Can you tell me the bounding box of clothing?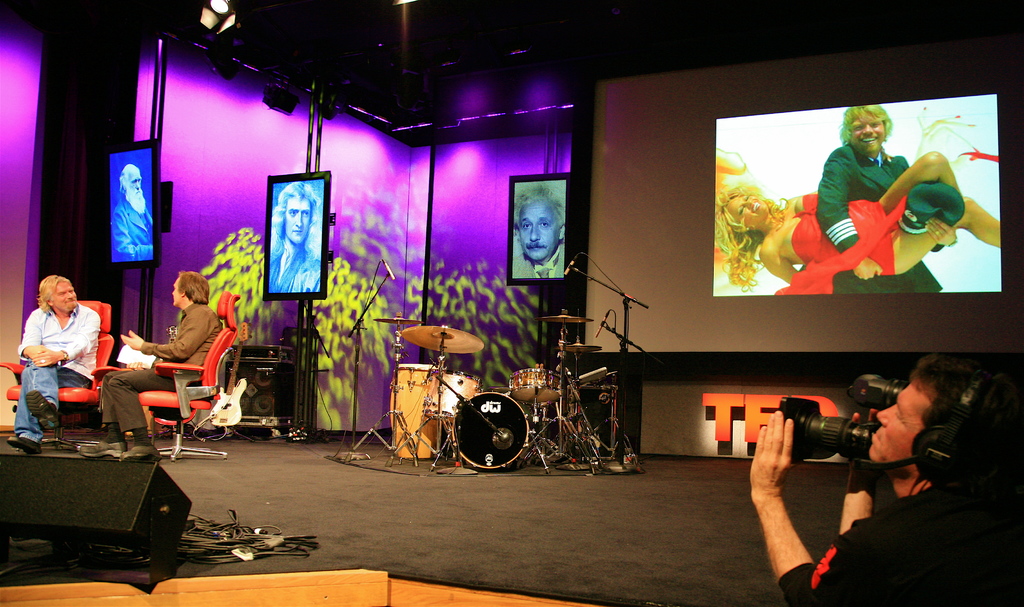
x1=780 y1=478 x2=1023 y2=606.
